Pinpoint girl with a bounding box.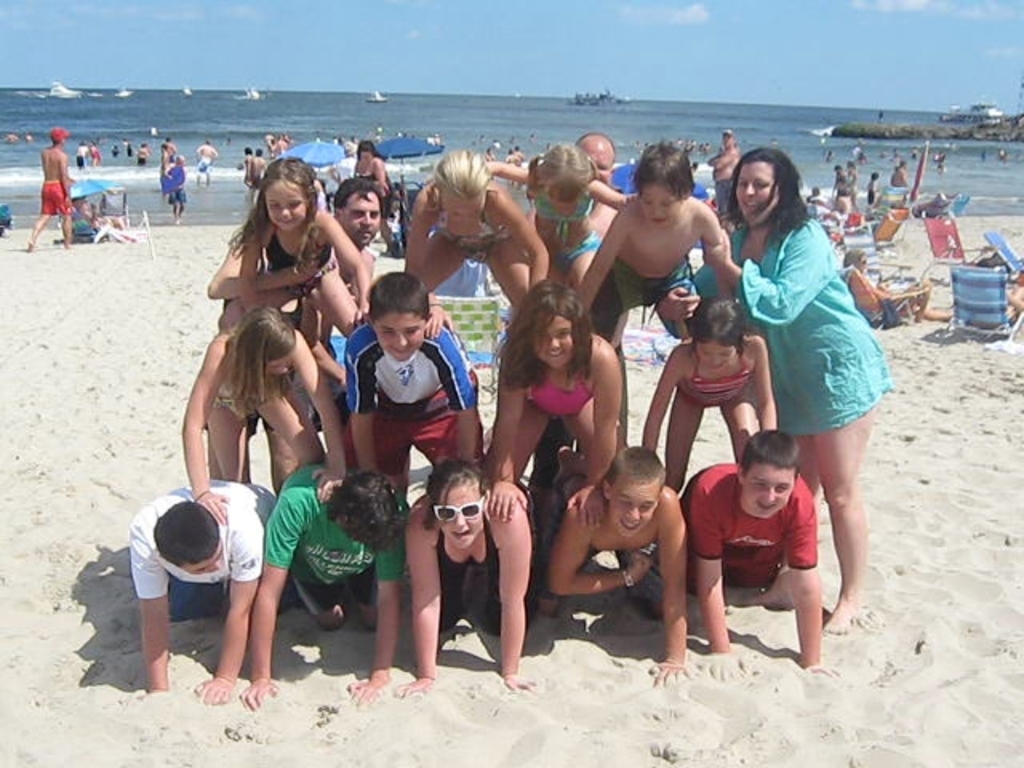
region(490, 139, 629, 290).
